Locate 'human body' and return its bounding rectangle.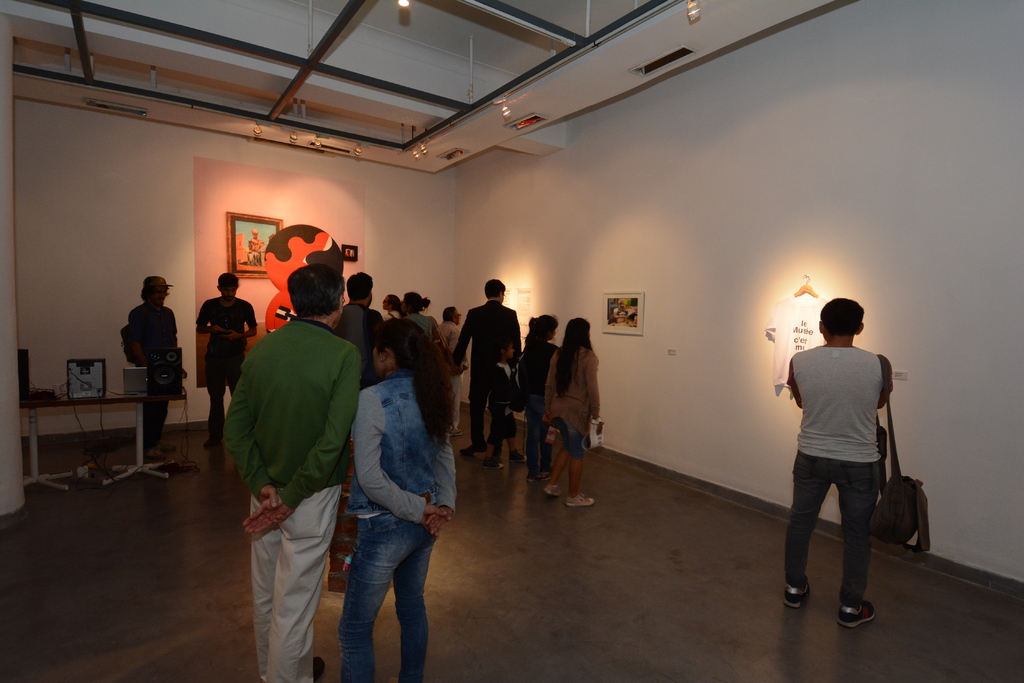
box=[483, 361, 521, 467].
